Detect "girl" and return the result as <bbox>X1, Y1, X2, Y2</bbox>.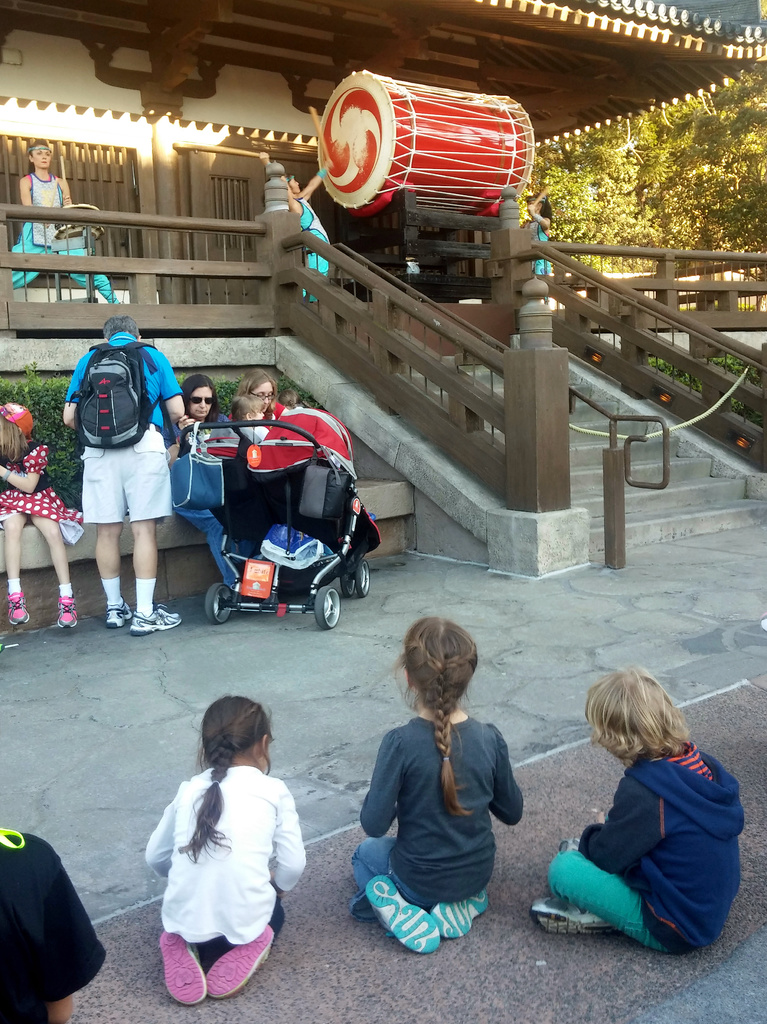
<bbox>354, 608, 525, 965</bbox>.
